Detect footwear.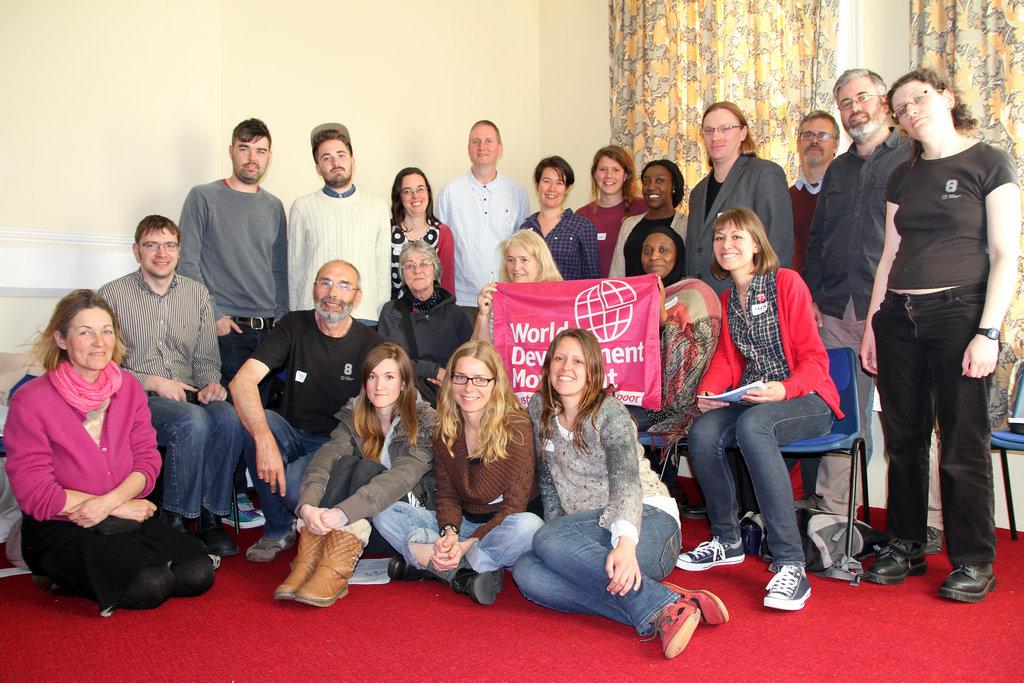
Detected at [646, 593, 706, 657].
